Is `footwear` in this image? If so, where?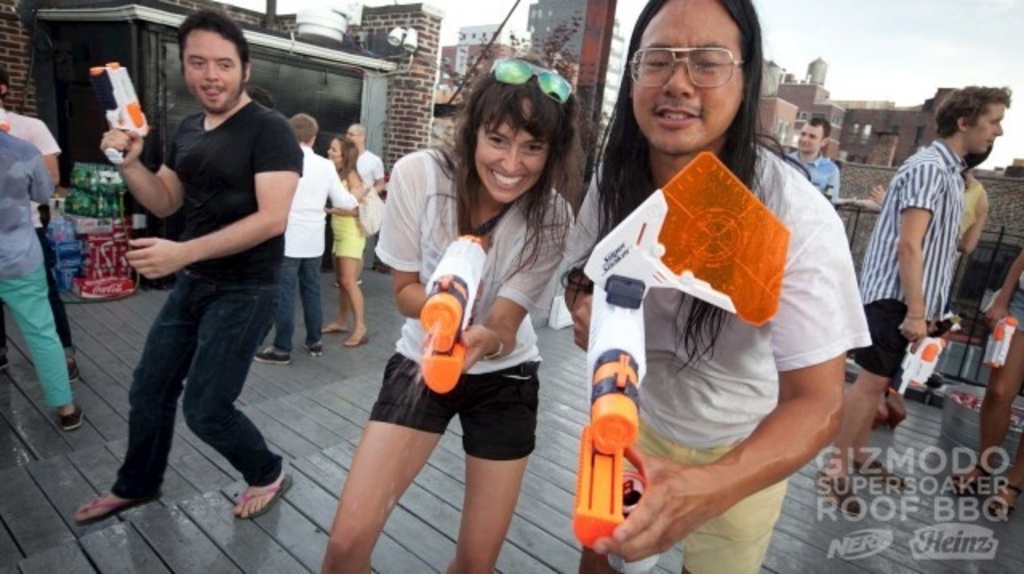
Yes, at box=[862, 464, 902, 492].
